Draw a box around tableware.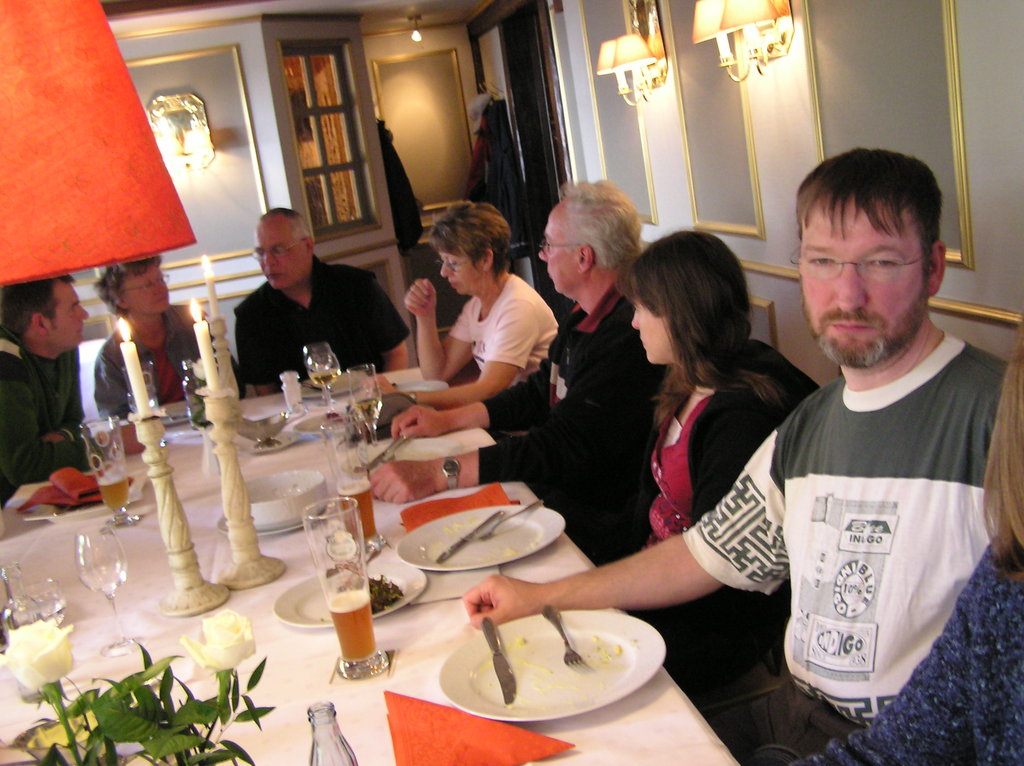
220 463 349 536.
